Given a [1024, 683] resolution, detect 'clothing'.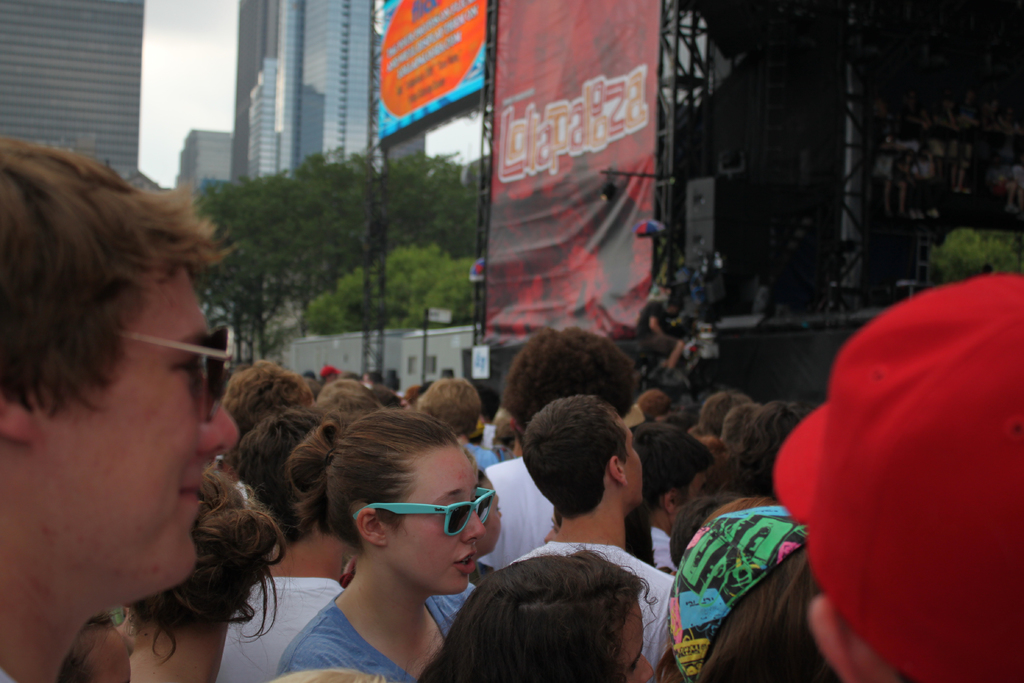
275, 581, 478, 682.
